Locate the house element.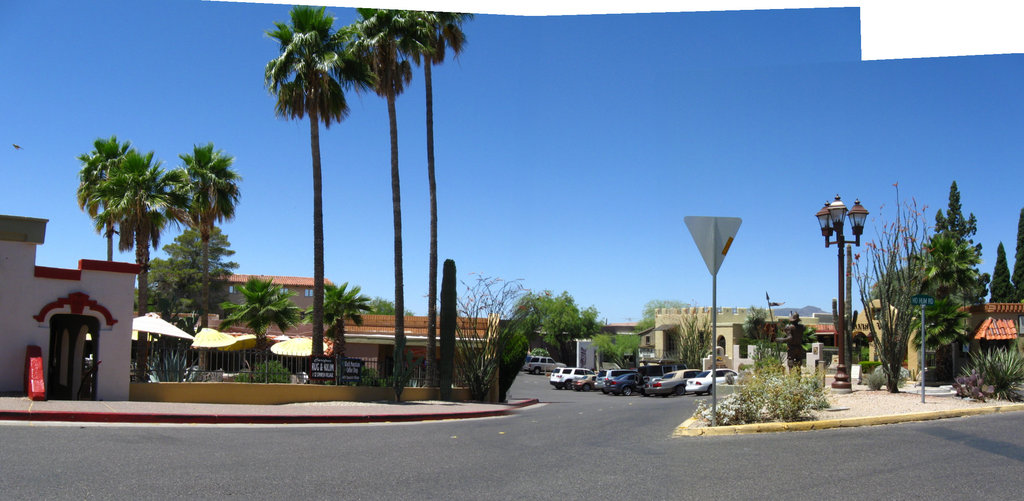
Element bbox: region(211, 270, 504, 387).
